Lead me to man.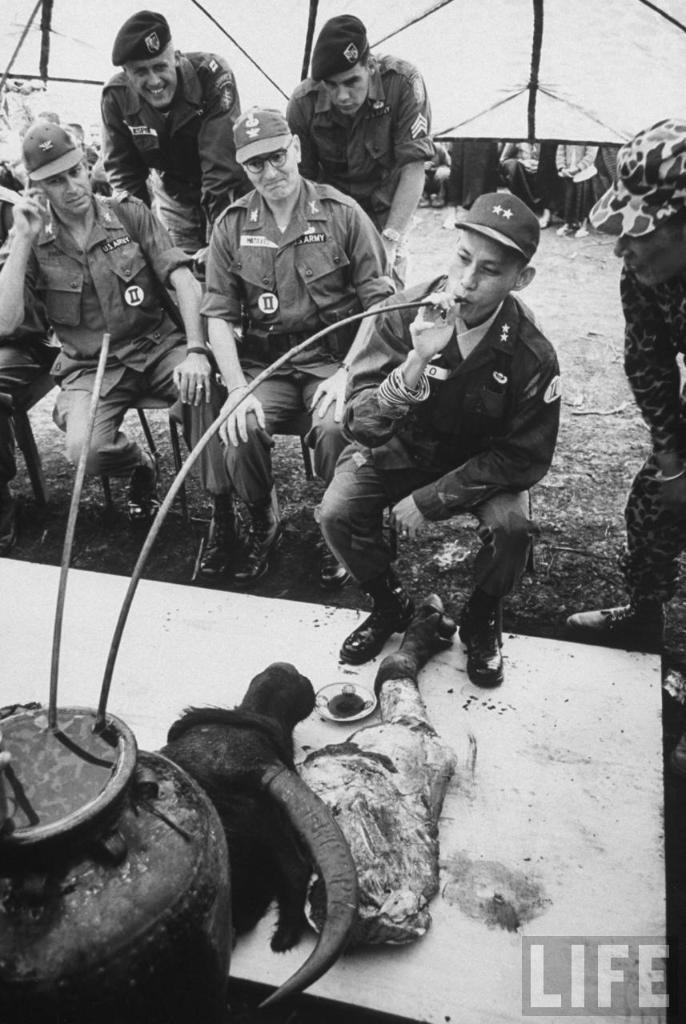
Lead to (283,5,434,286).
